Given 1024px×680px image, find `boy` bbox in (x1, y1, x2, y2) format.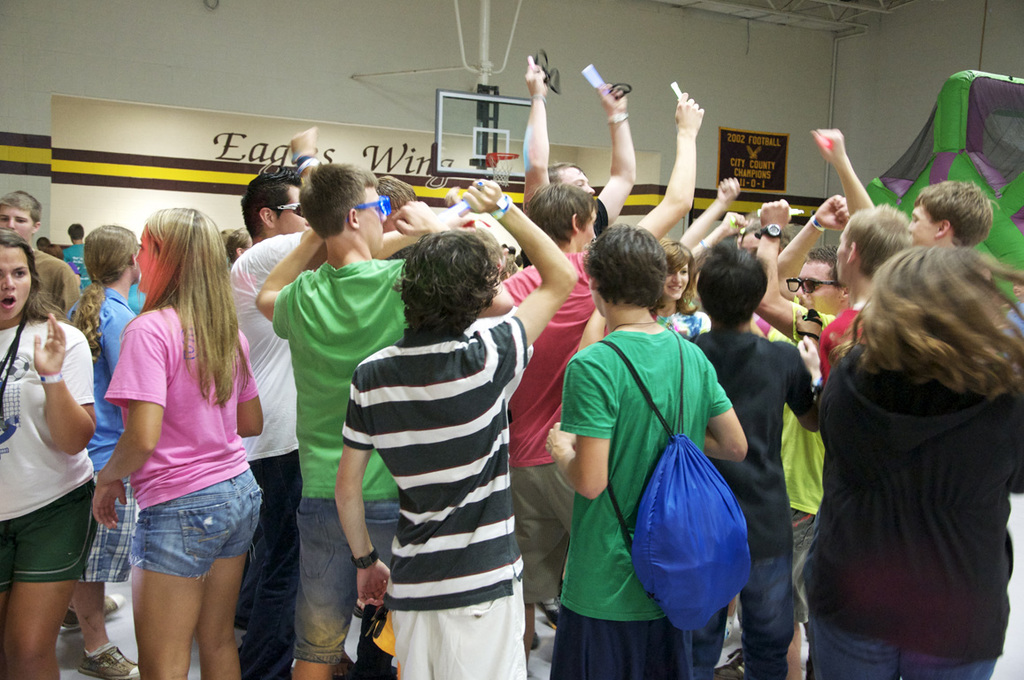
(539, 224, 748, 679).
